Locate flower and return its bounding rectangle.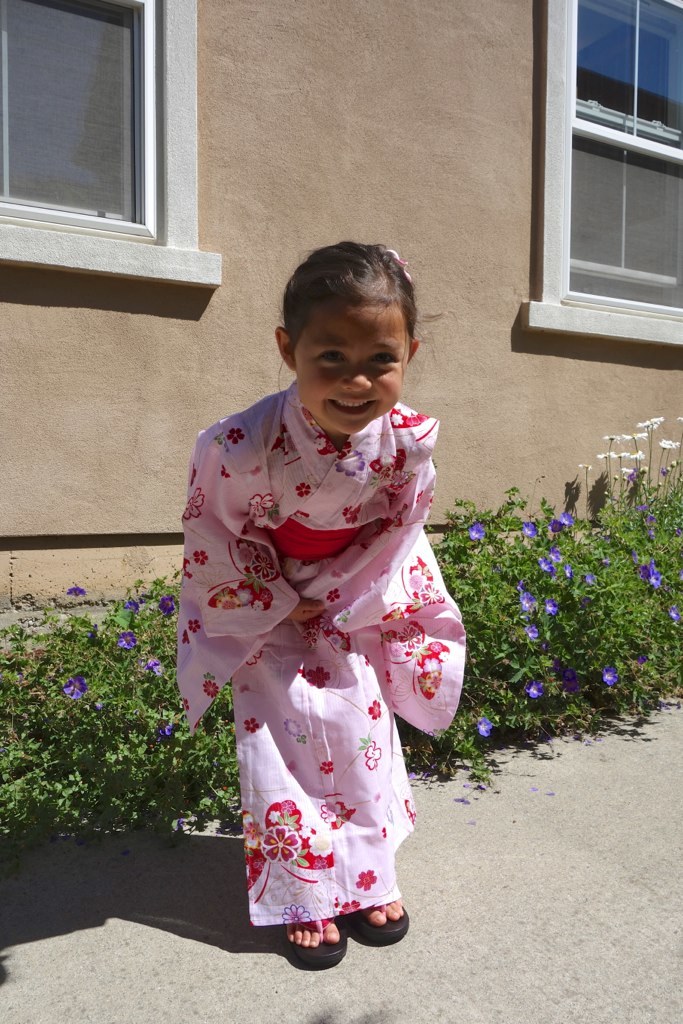
bbox(114, 636, 141, 654).
